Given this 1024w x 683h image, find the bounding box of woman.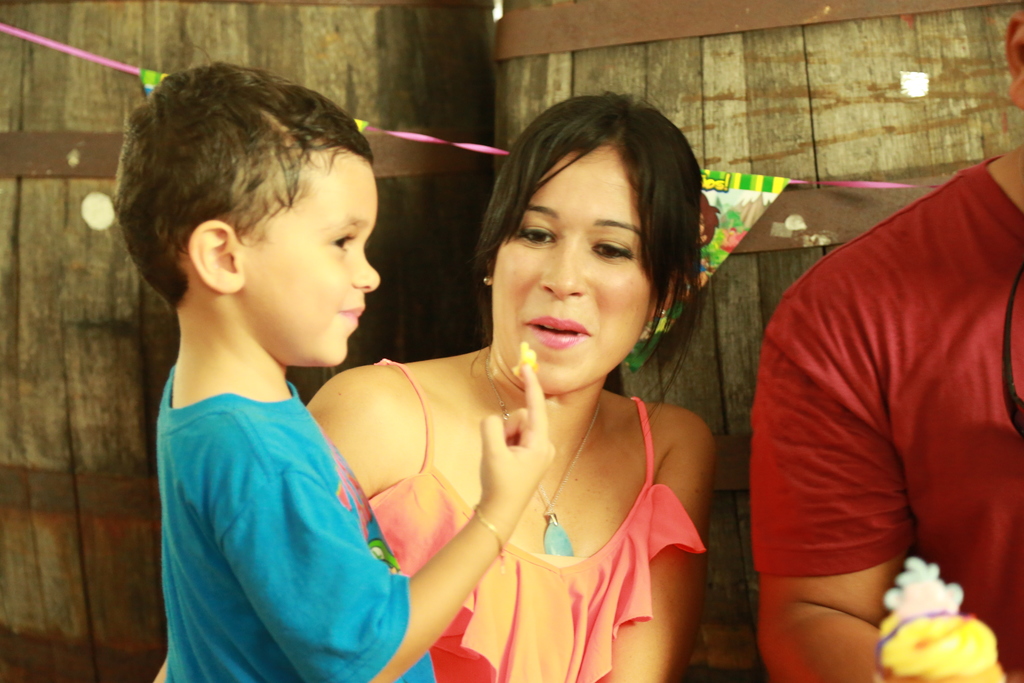
307:86:733:682.
